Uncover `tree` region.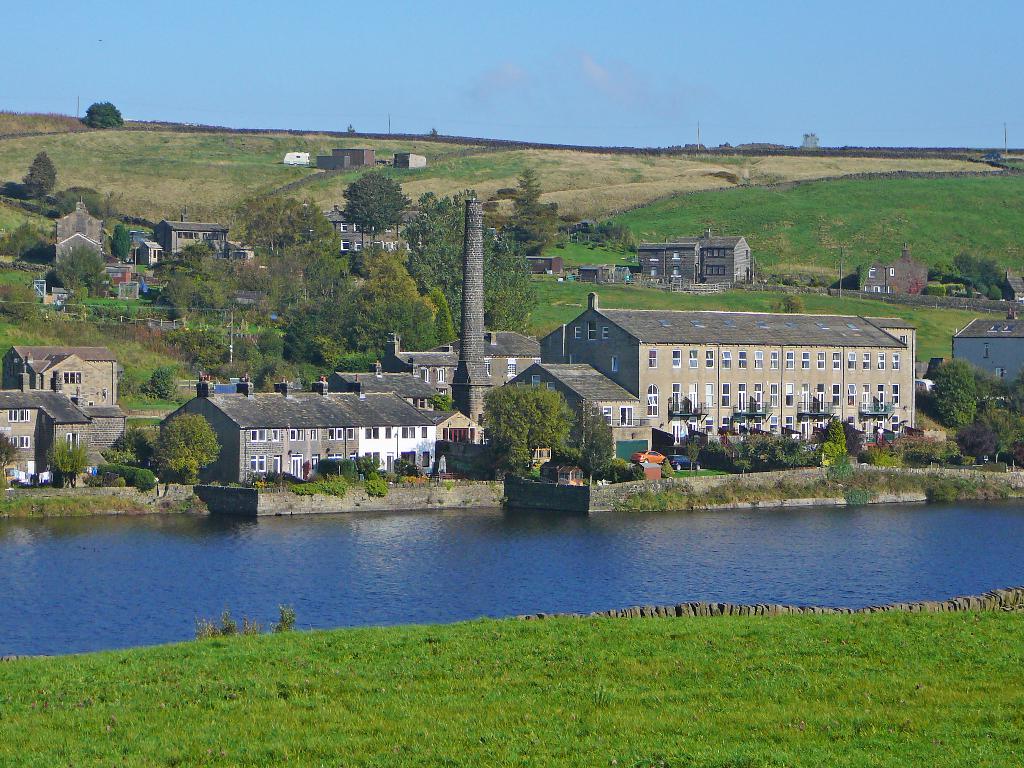
Uncovered: pyautogui.locateOnScreen(188, 246, 236, 314).
